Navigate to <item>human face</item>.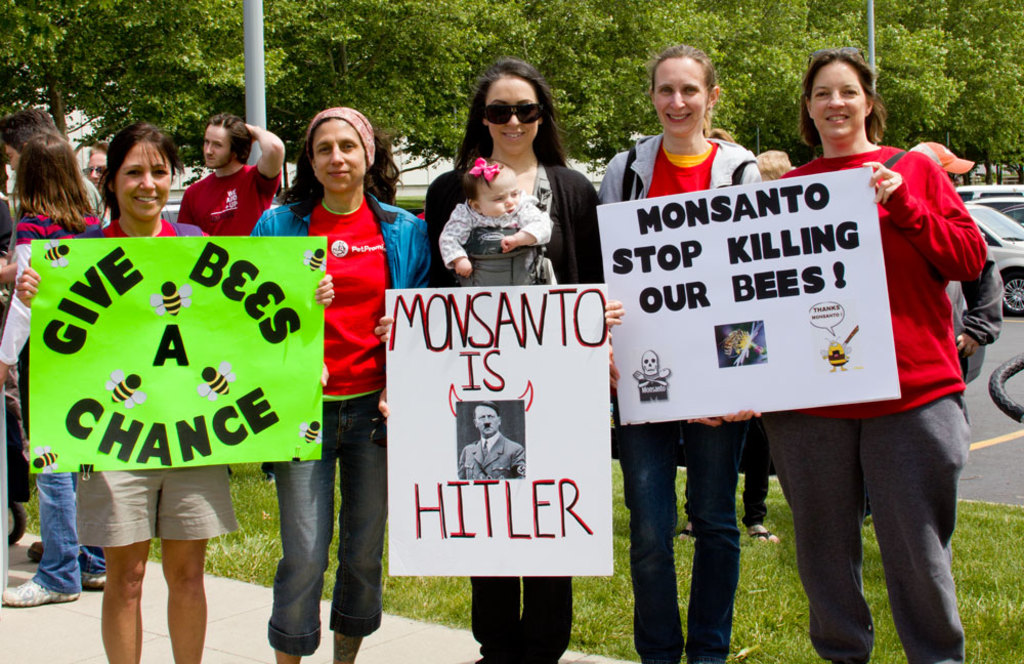
Navigation target: bbox(312, 119, 369, 191).
